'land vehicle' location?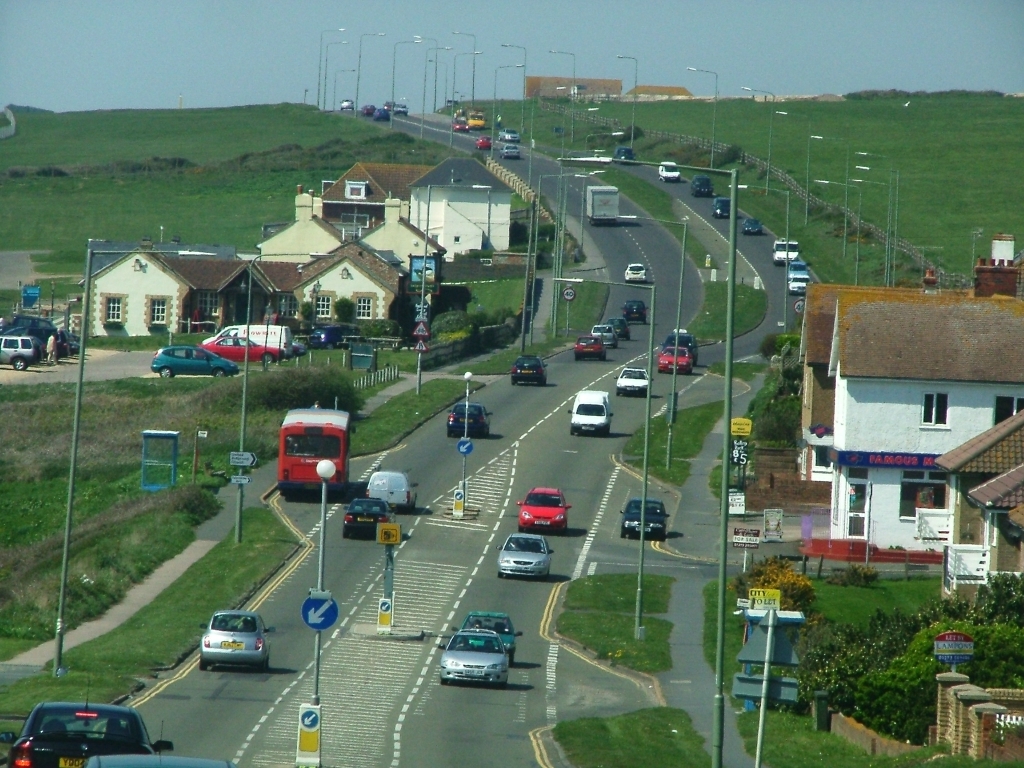
(466,107,486,132)
